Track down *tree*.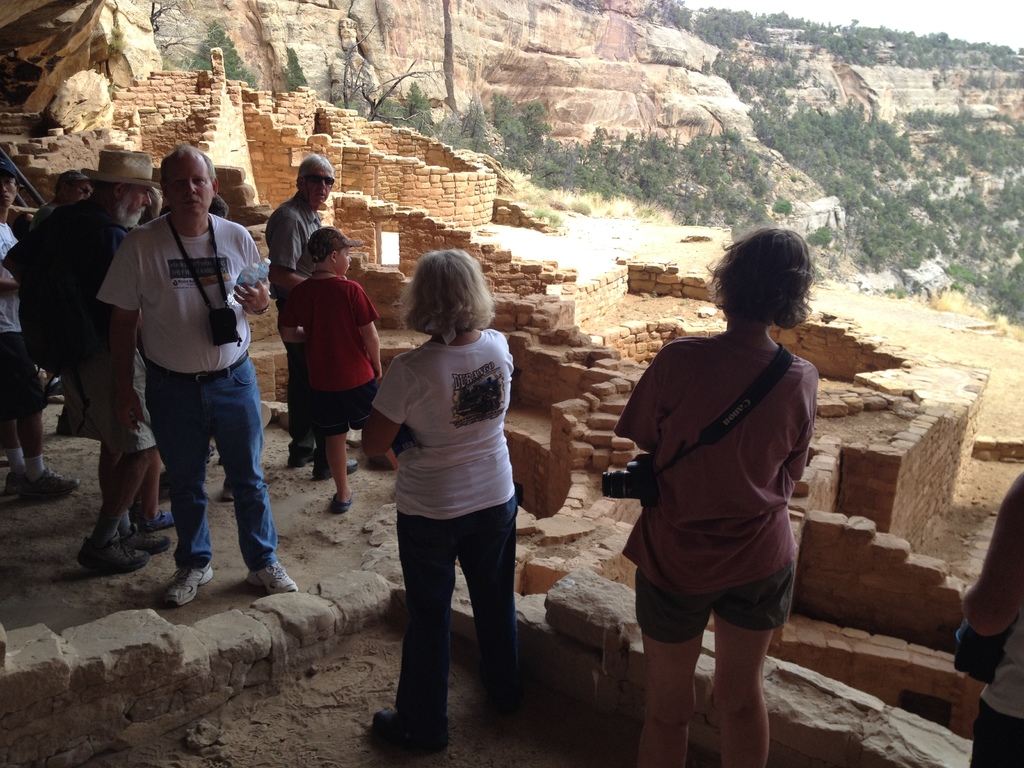
Tracked to [341,19,425,121].
